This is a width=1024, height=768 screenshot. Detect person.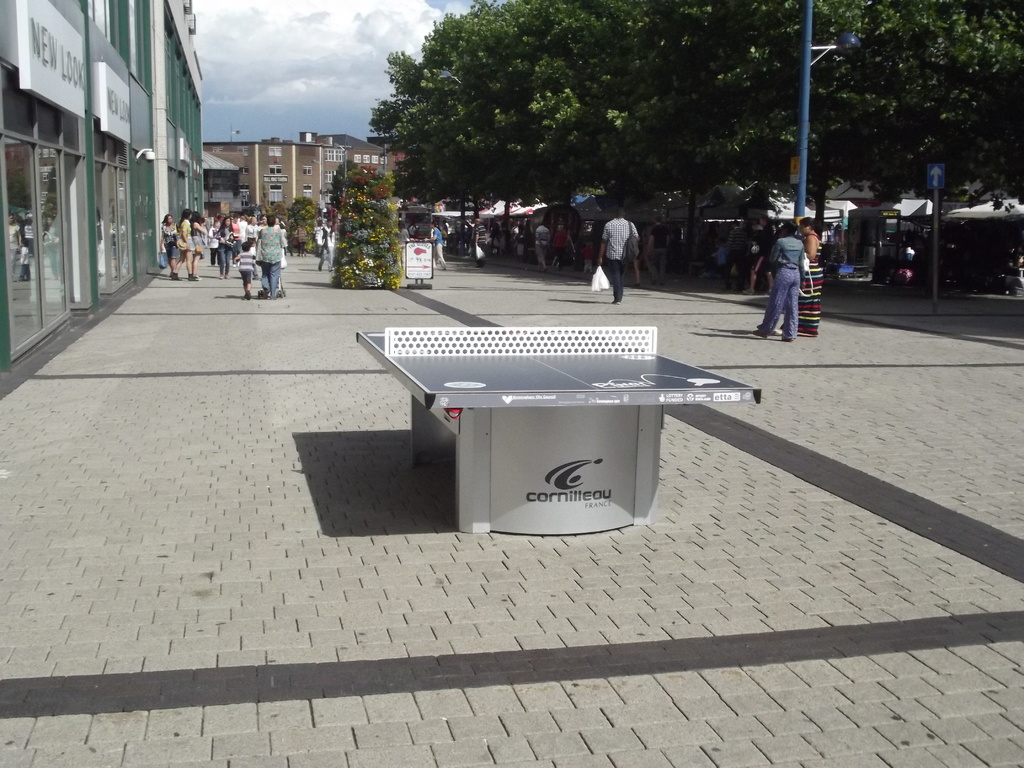
crop(534, 220, 546, 271).
